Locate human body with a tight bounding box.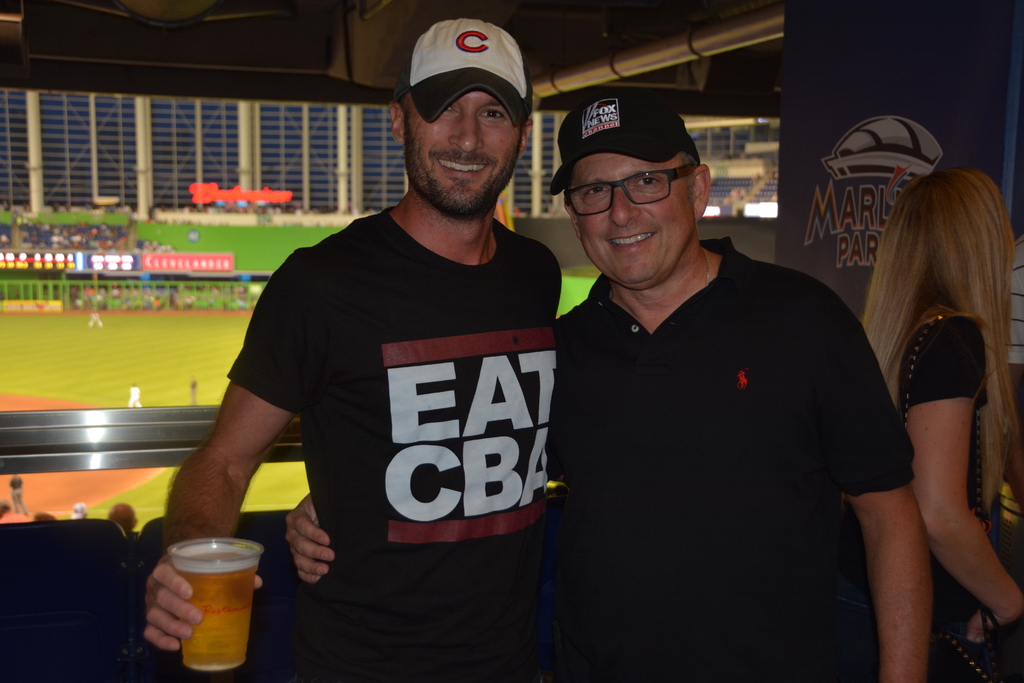
845 149 1011 682.
